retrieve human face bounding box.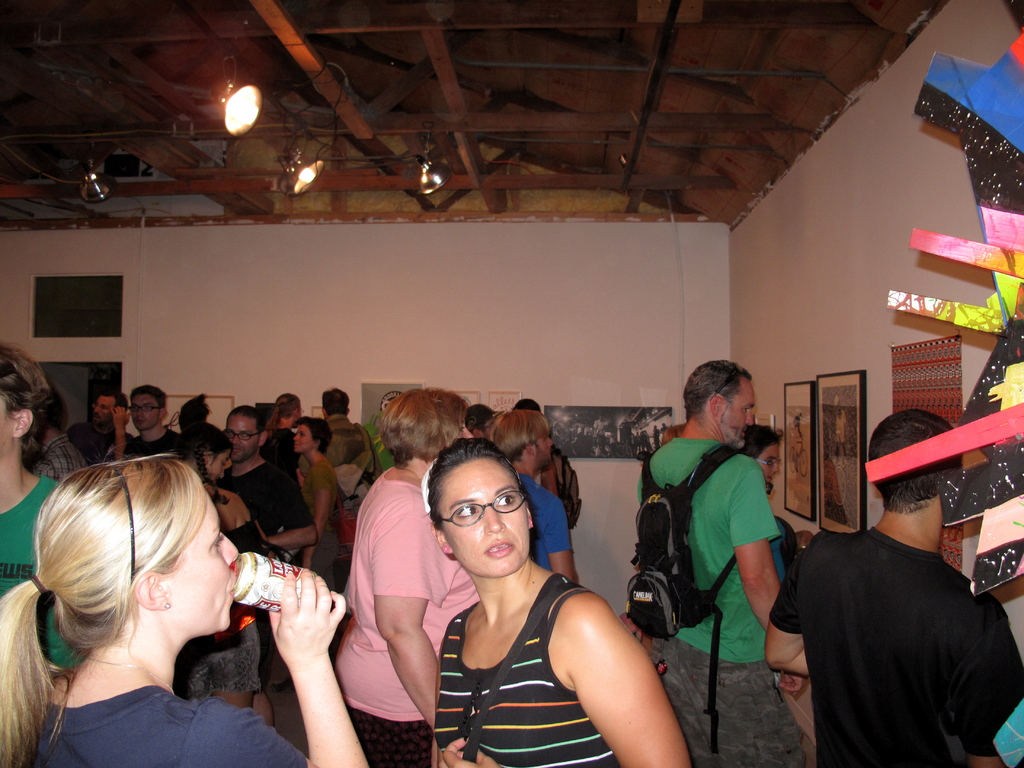
Bounding box: <box>450,408,475,446</box>.
